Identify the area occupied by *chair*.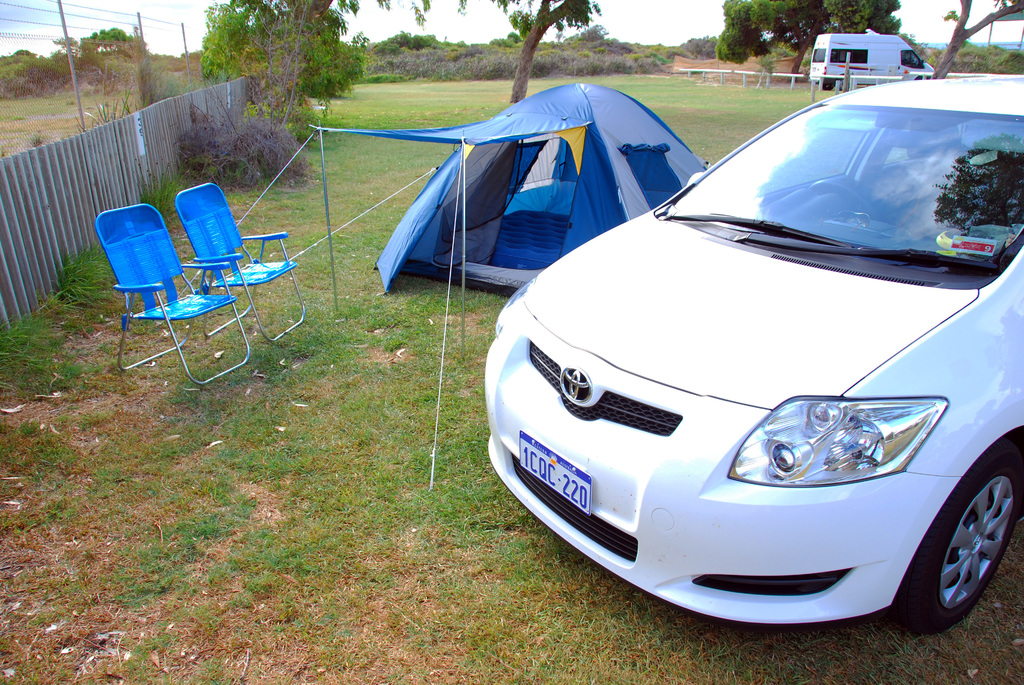
Area: region(91, 203, 253, 388).
